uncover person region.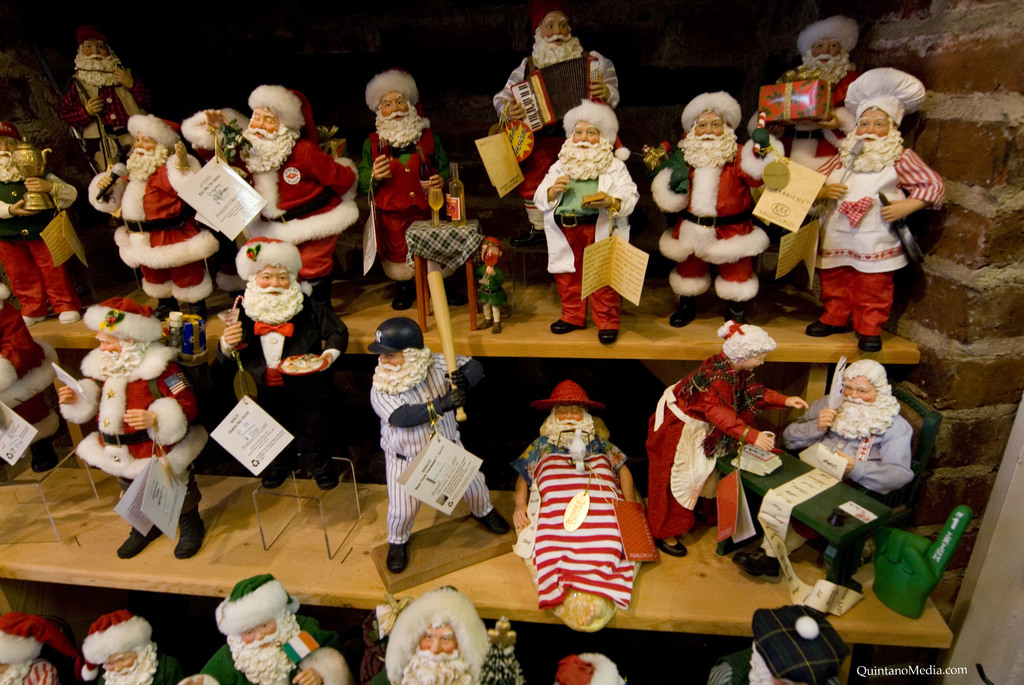
Uncovered: {"x1": 751, "y1": 5, "x2": 868, "y2": 319}.
